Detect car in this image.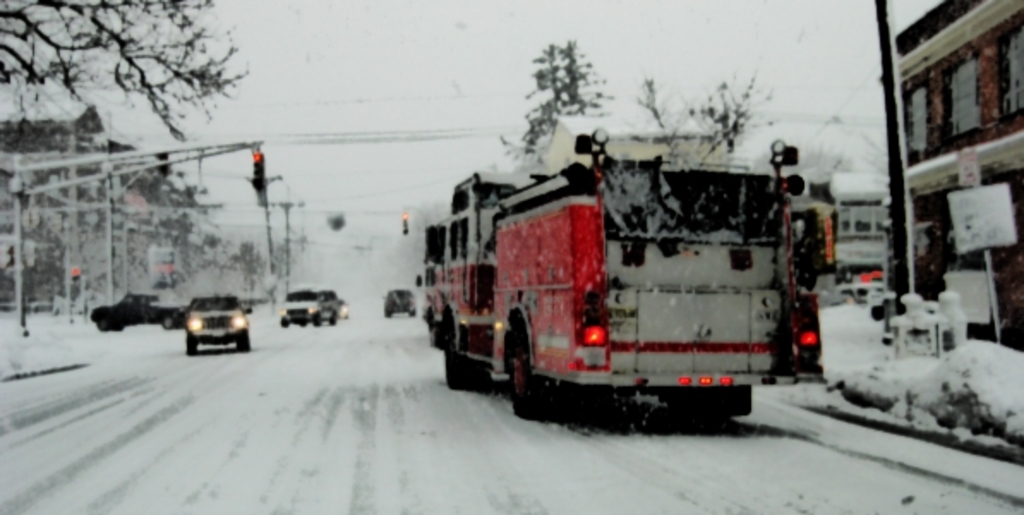
Detection: [312, 287, 340, 326].
